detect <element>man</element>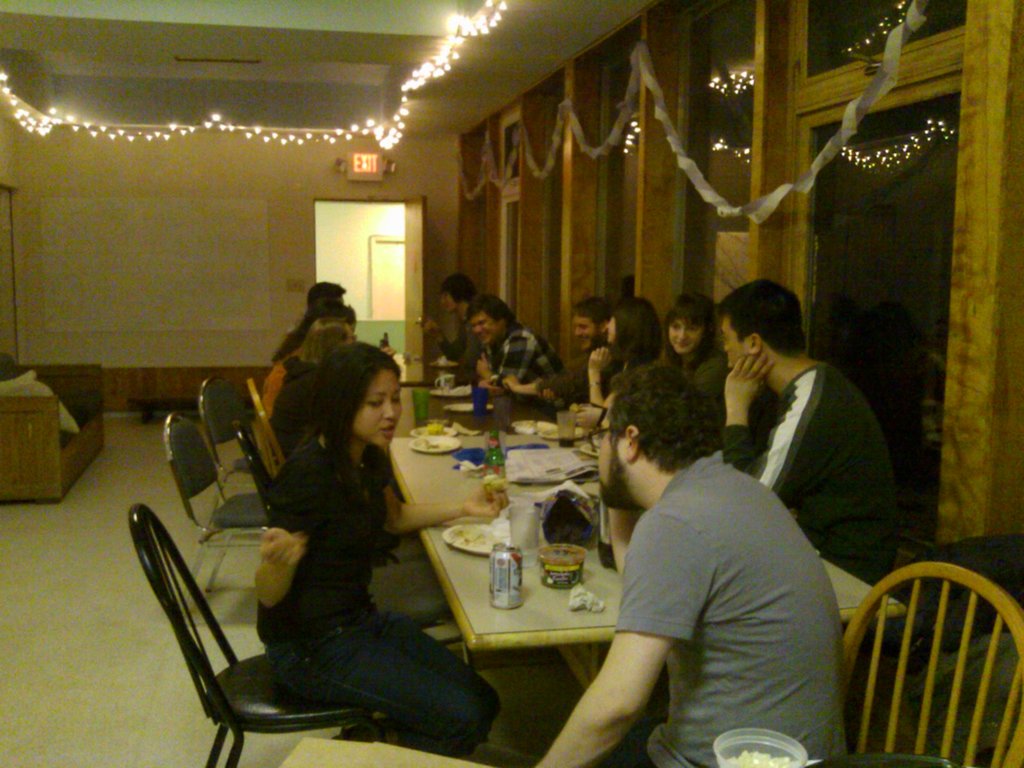
533,366,840,767
